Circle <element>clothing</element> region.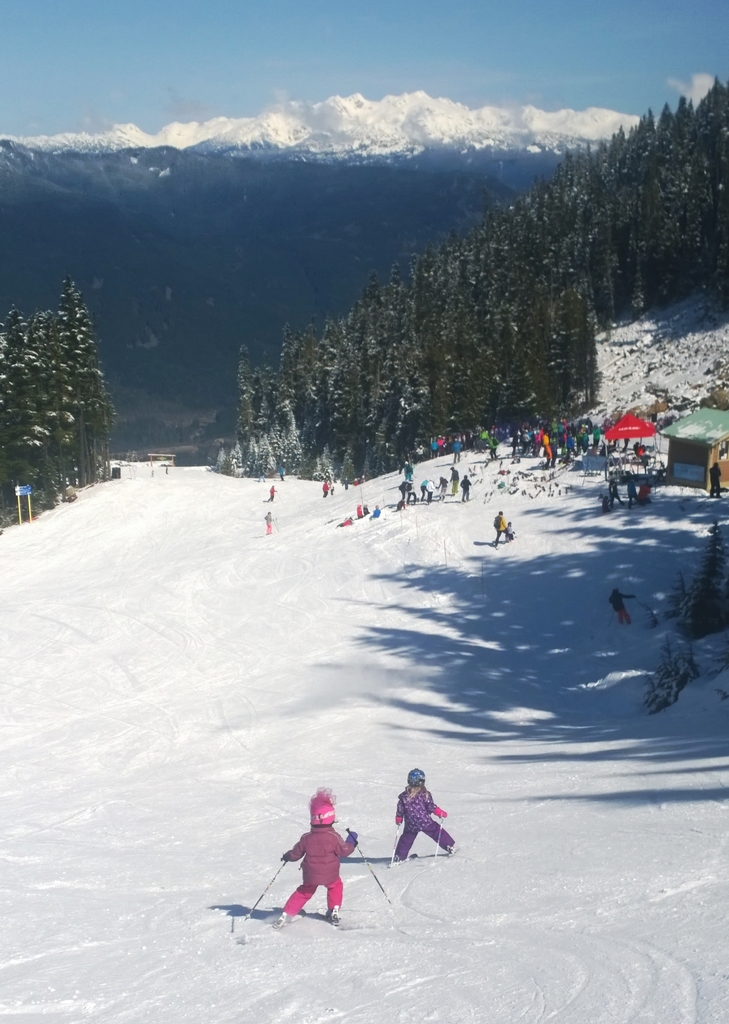
Region: x1=630 y1=475 x2=642 y2=509.
